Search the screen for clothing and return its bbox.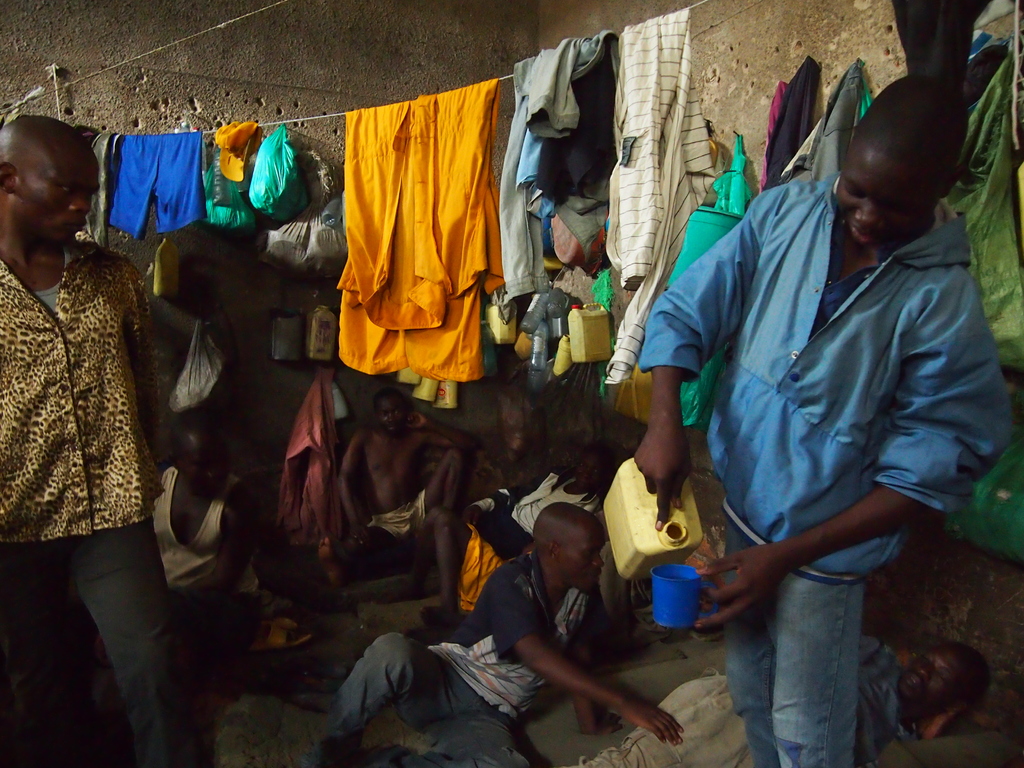
Found: (left=0, top=225, right=212, bottom=763).
